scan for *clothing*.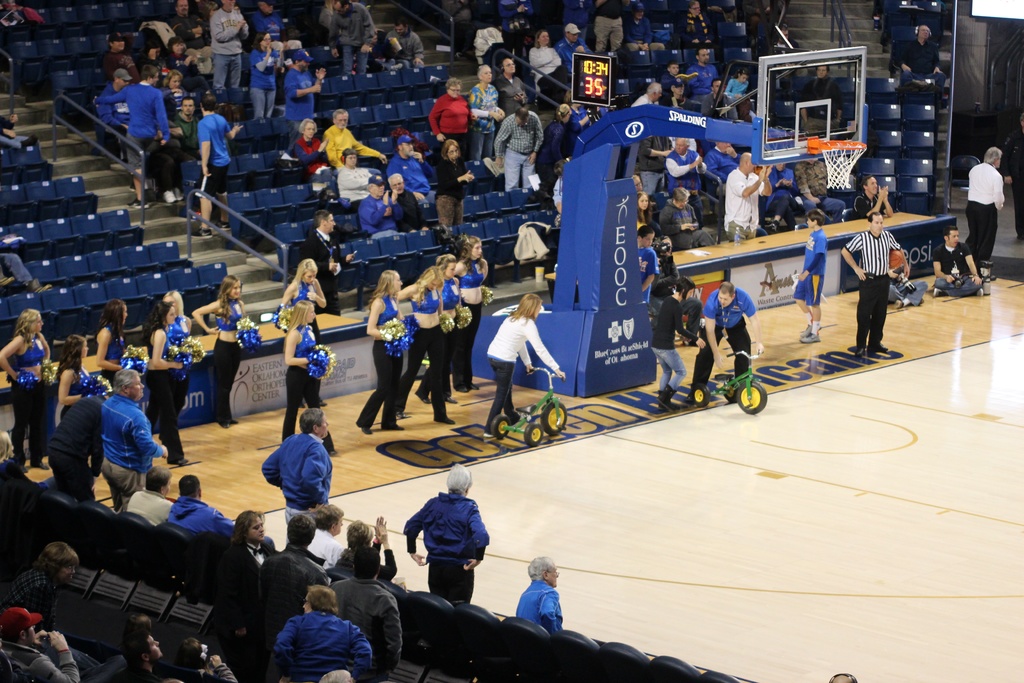
Scan result: region(440, 277, 459, 312).
